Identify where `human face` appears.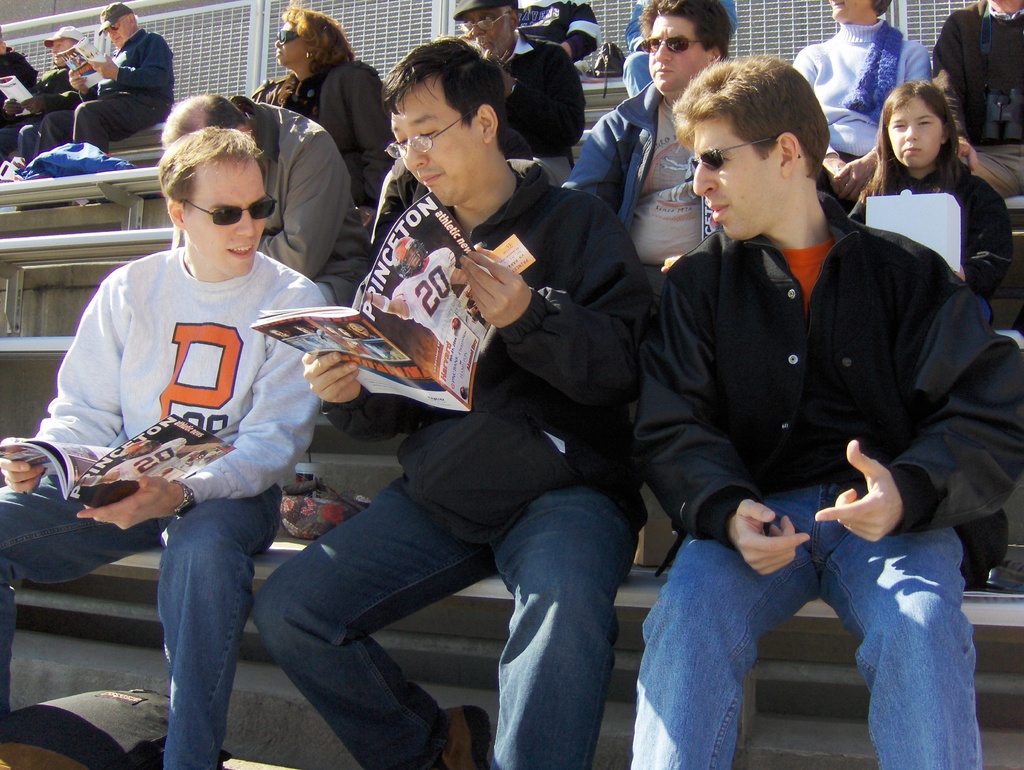
Appears at 274:19:312:67.
